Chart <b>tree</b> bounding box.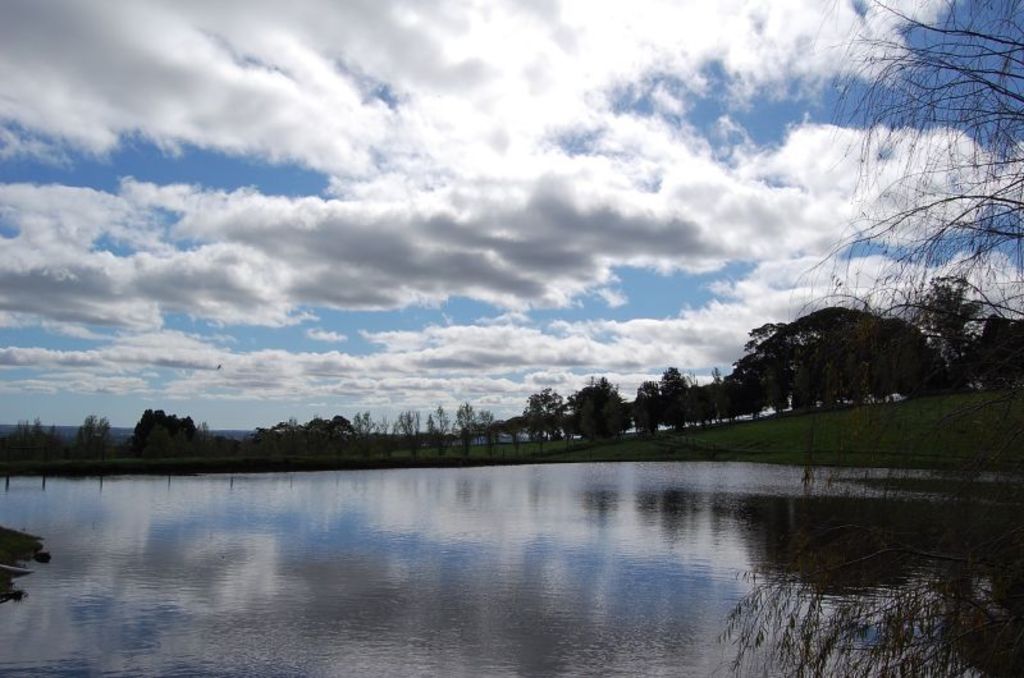
Charted: (0,418,51,468).
